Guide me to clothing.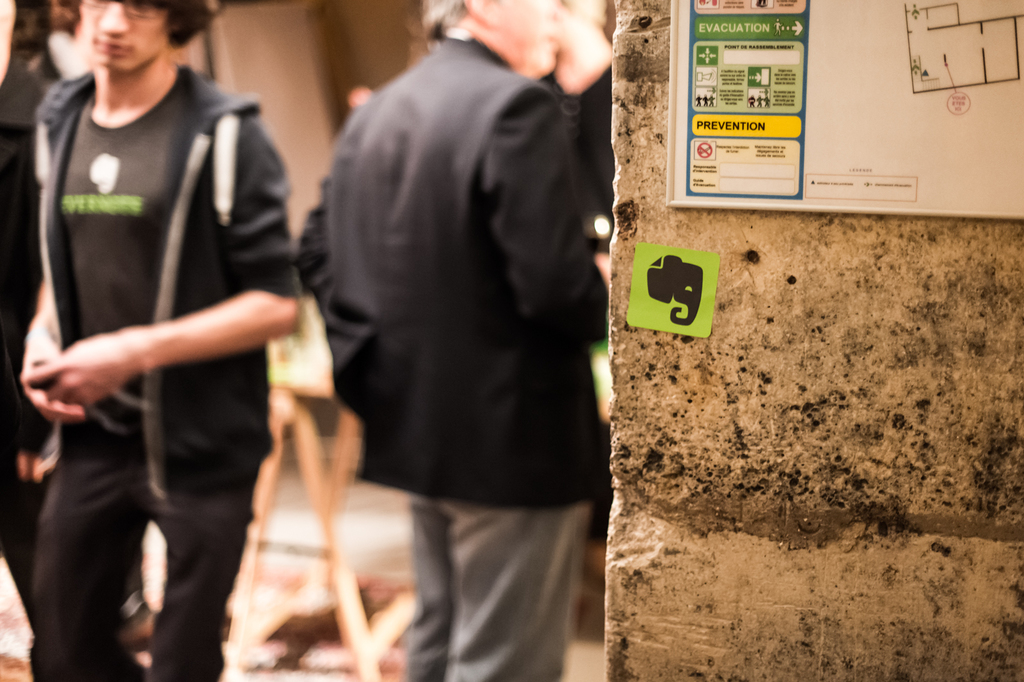
Guidance: left=10, top=8, right=301, bottom=629.
